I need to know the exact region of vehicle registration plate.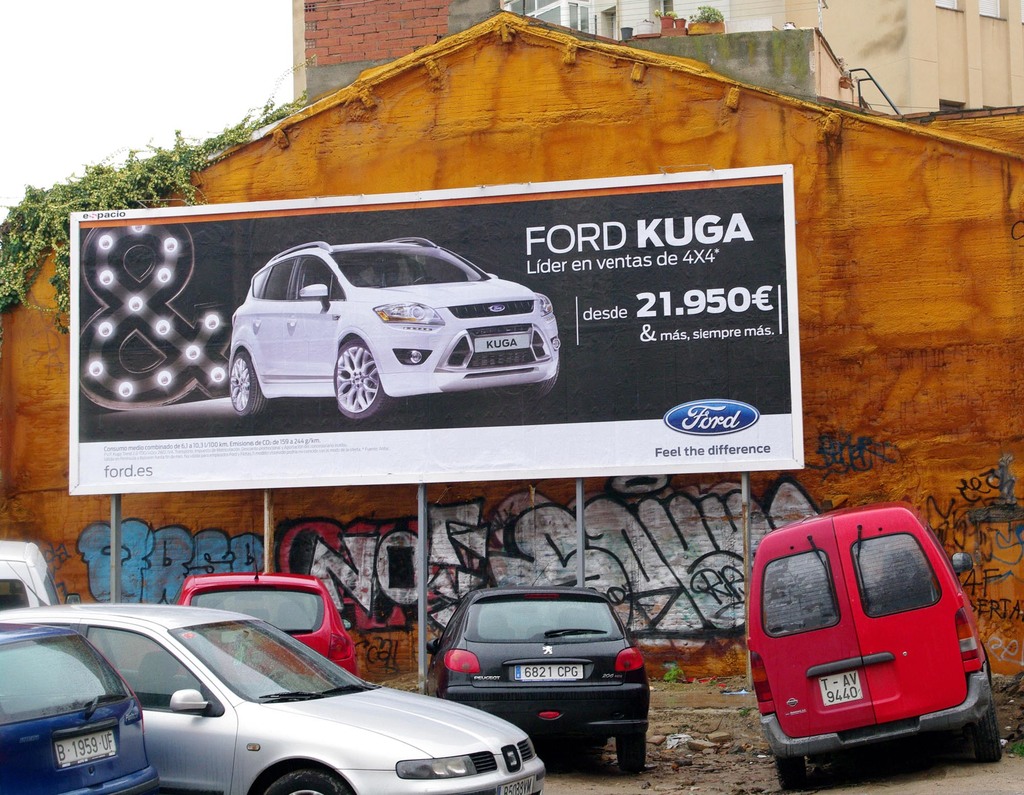
Region: rect(500, 773, 532, 794).
